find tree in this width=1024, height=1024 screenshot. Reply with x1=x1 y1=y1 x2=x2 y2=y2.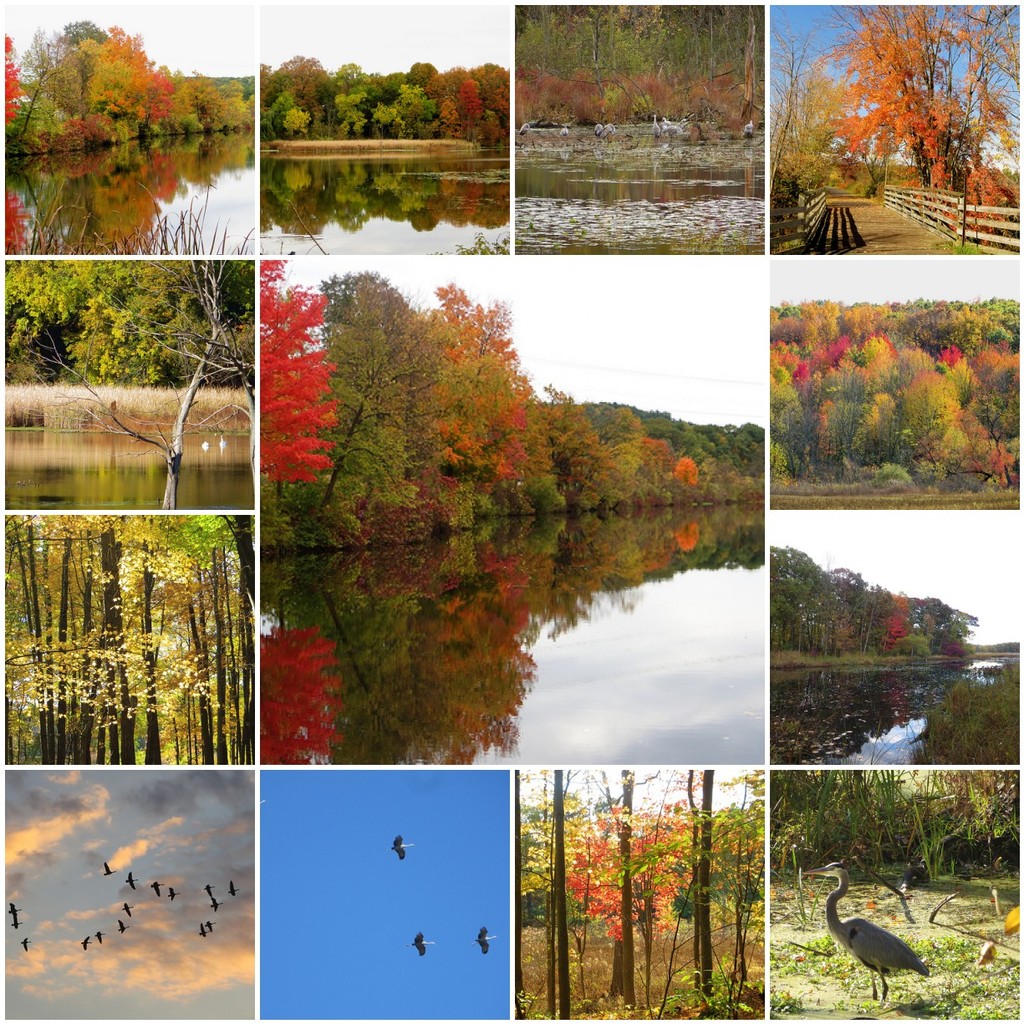
x1=774 y1=294 x2=1023 y2=469.
